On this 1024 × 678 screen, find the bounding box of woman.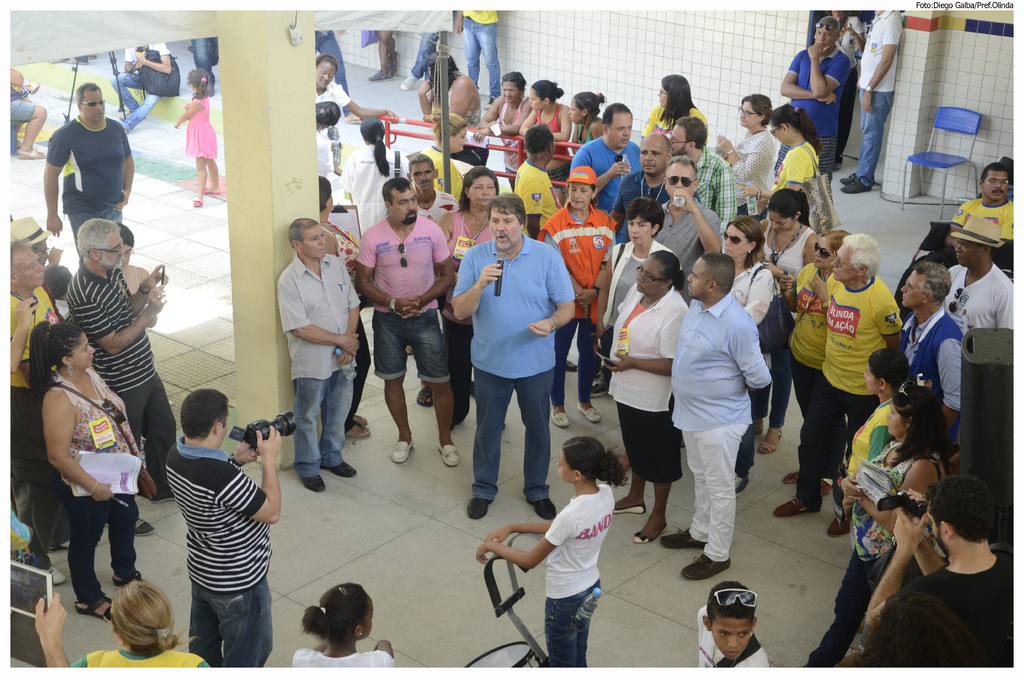
Bounding box: x1=419, y1=55, x2=483, y2=165.
